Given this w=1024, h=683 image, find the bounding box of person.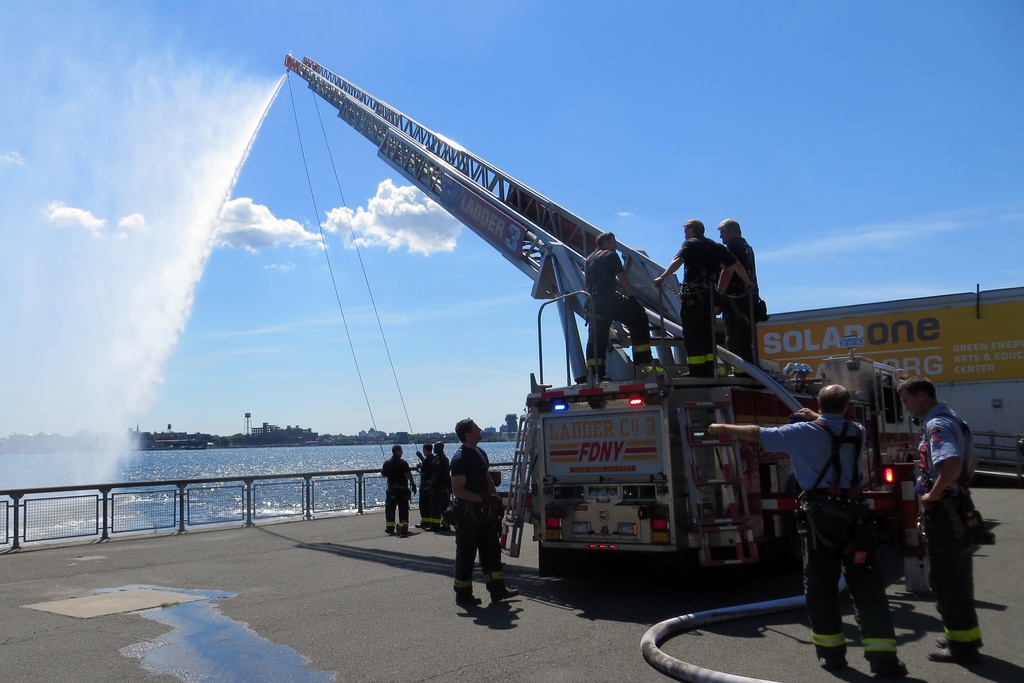
576/226/661/384.
